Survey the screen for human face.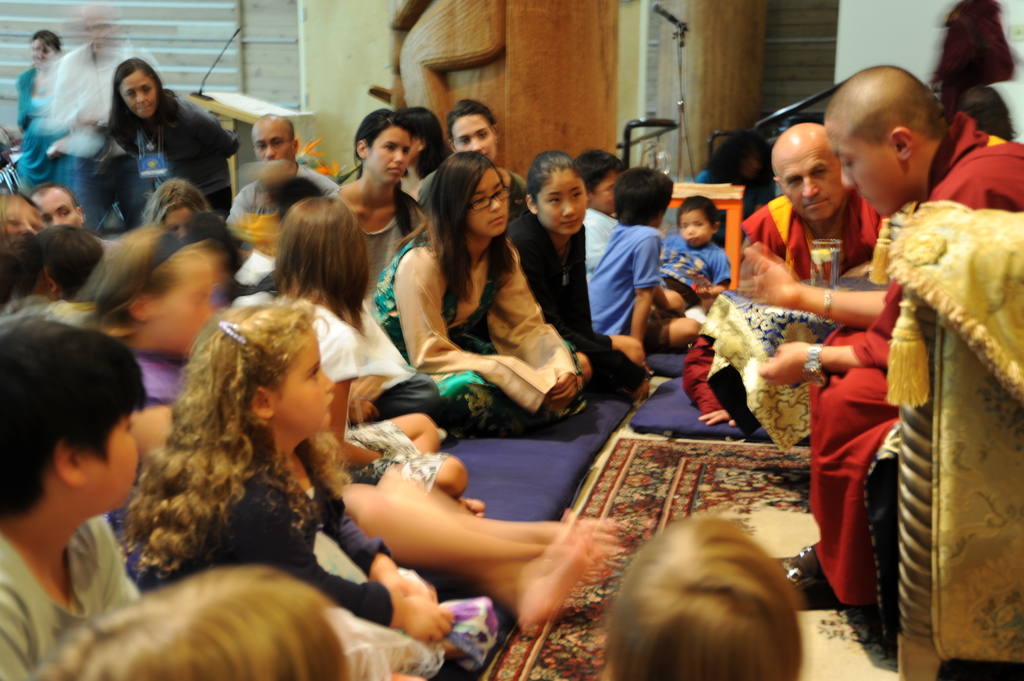
Survey found: left=680, top=214, right=712, bottom=246.
